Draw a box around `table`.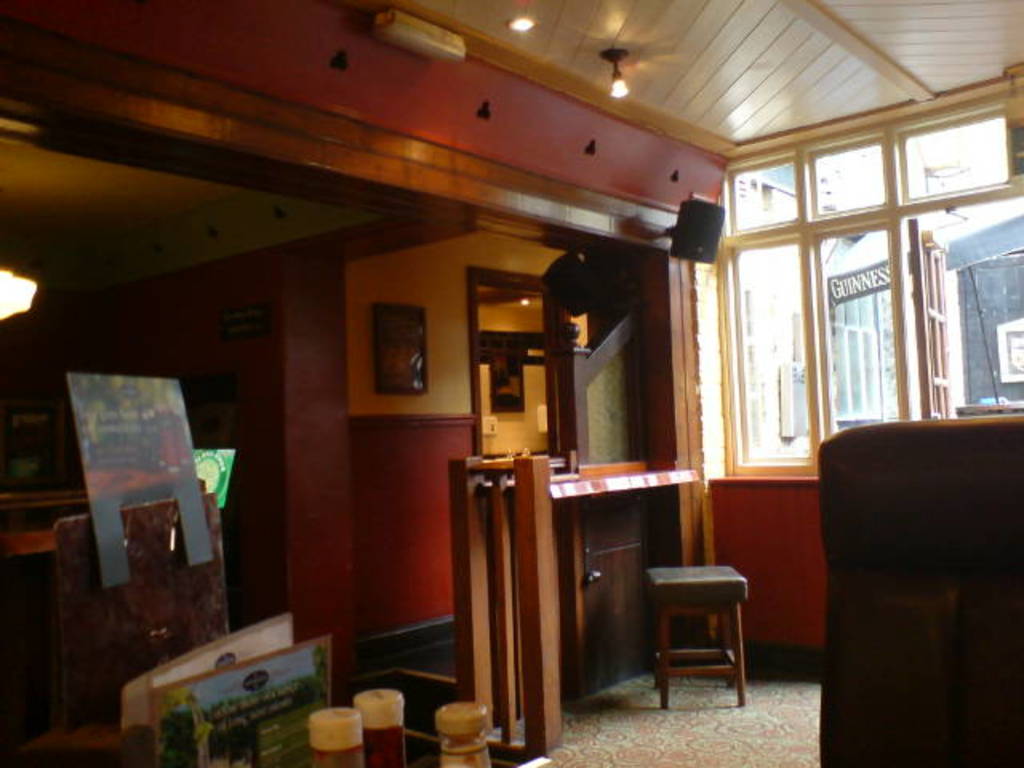
rect(408, 725, 550, 766).
